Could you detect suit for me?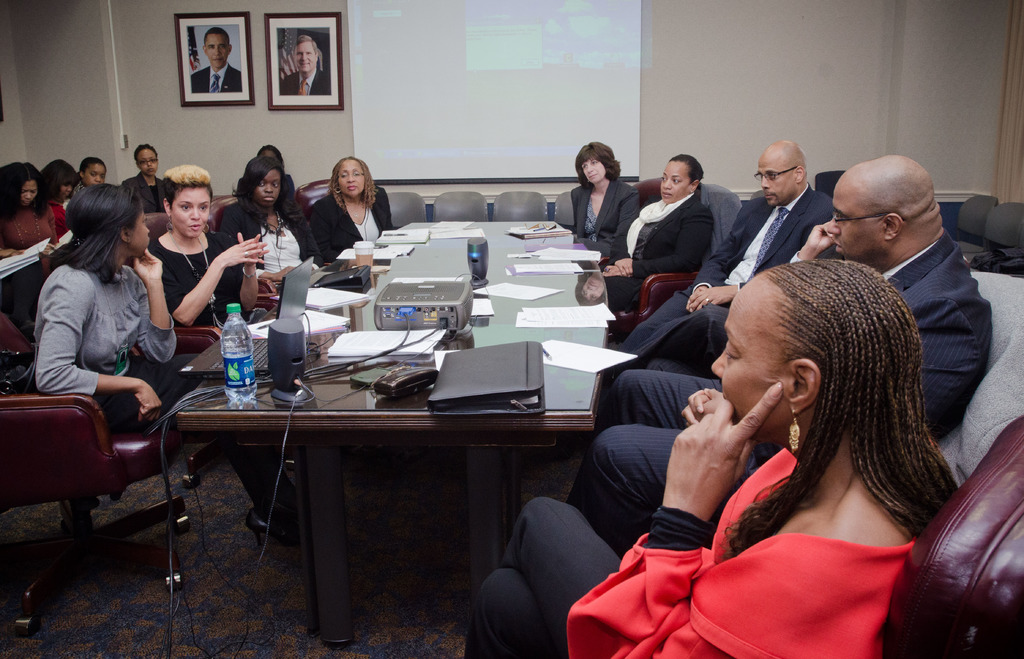
Detection result: <bbox>570, 179, 641, 248</bbox>.
